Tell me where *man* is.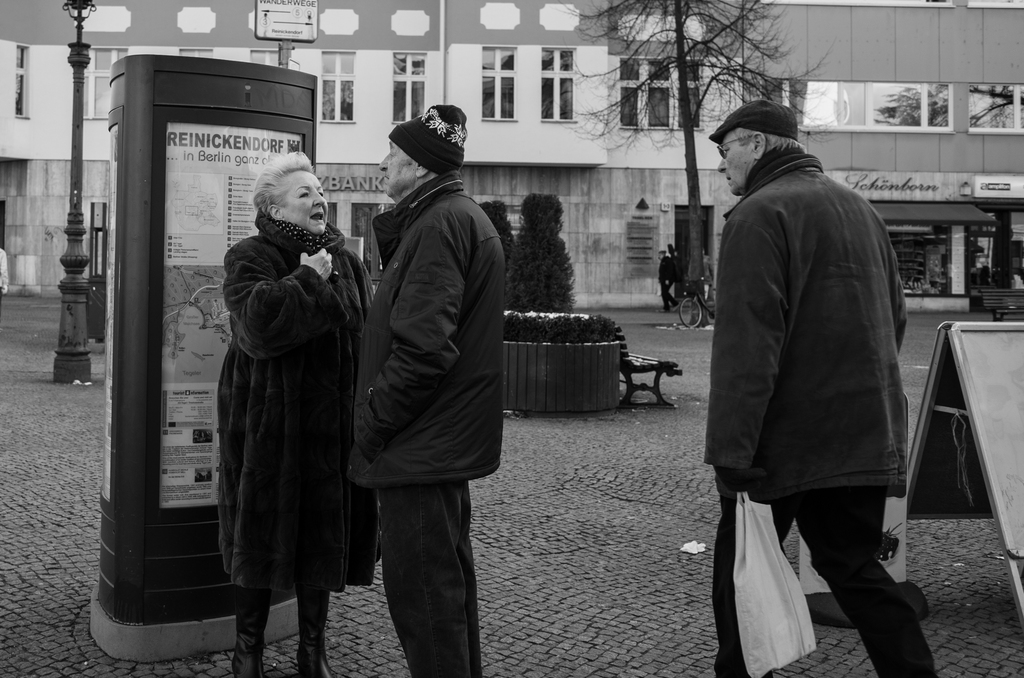
*man* is at <bbox>347, 99, 503, 677</bbox>.
